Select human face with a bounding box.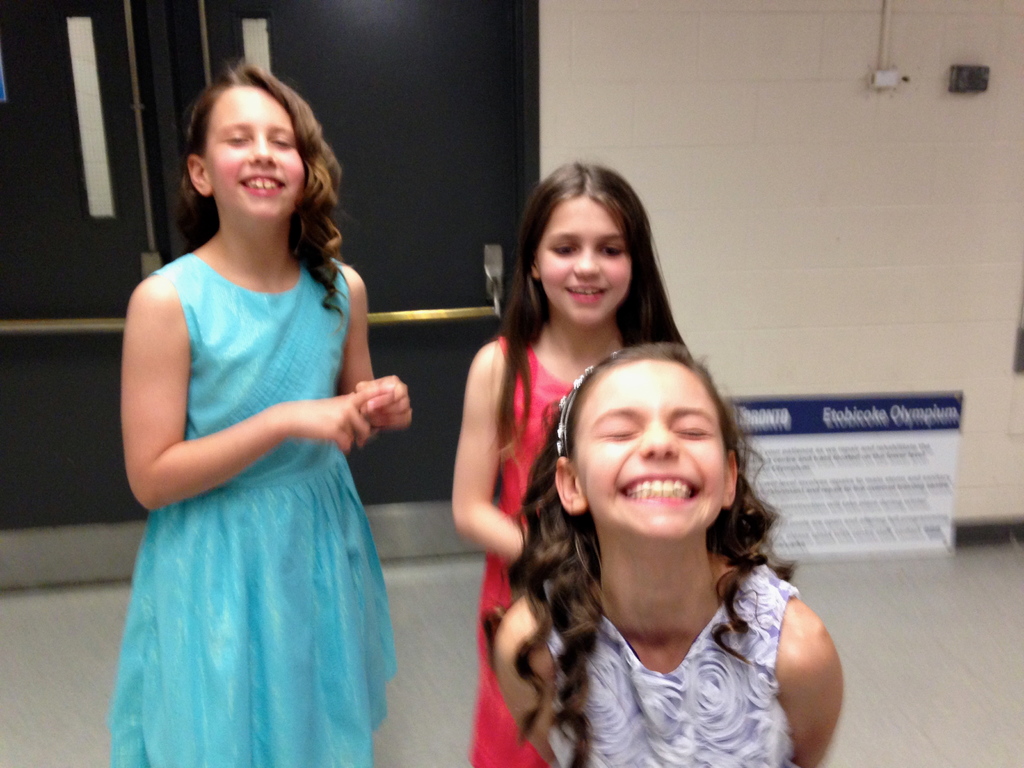
{"x1": 206, "y1": 83, "x2": 304, "y2": 224}.
